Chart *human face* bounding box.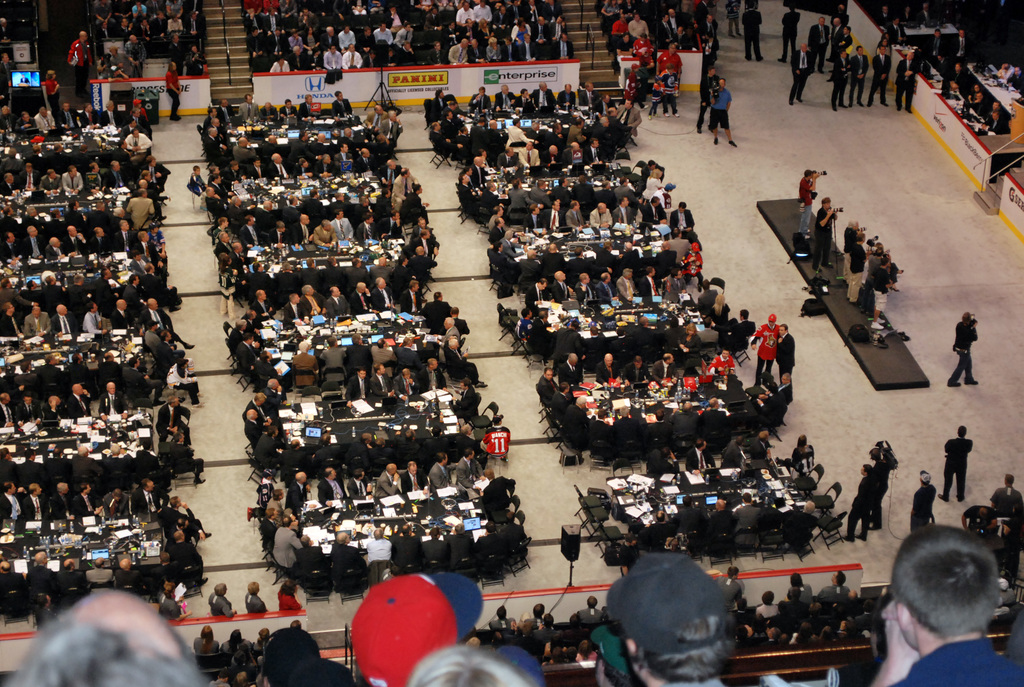
Charted: (x1=214, y1=120, x2=221, y2=126).
